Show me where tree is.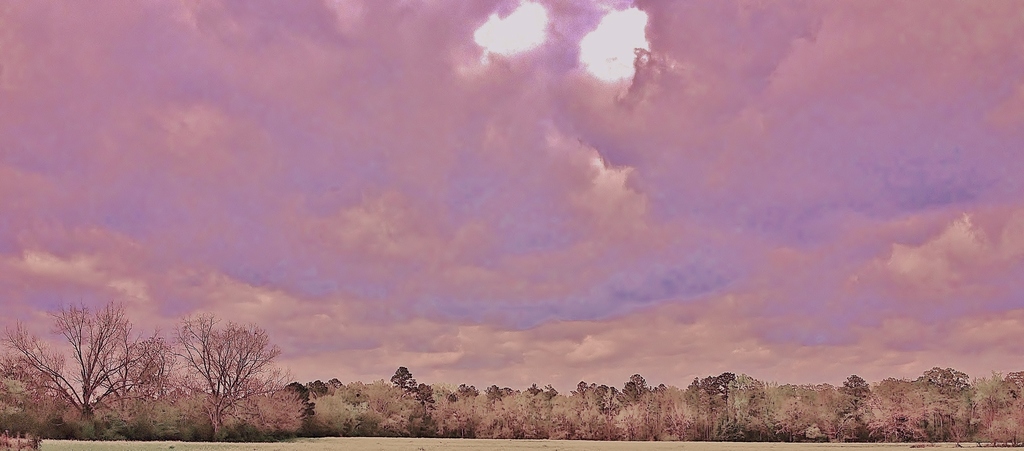
tree is at rect(168, 307, 291, 440).
